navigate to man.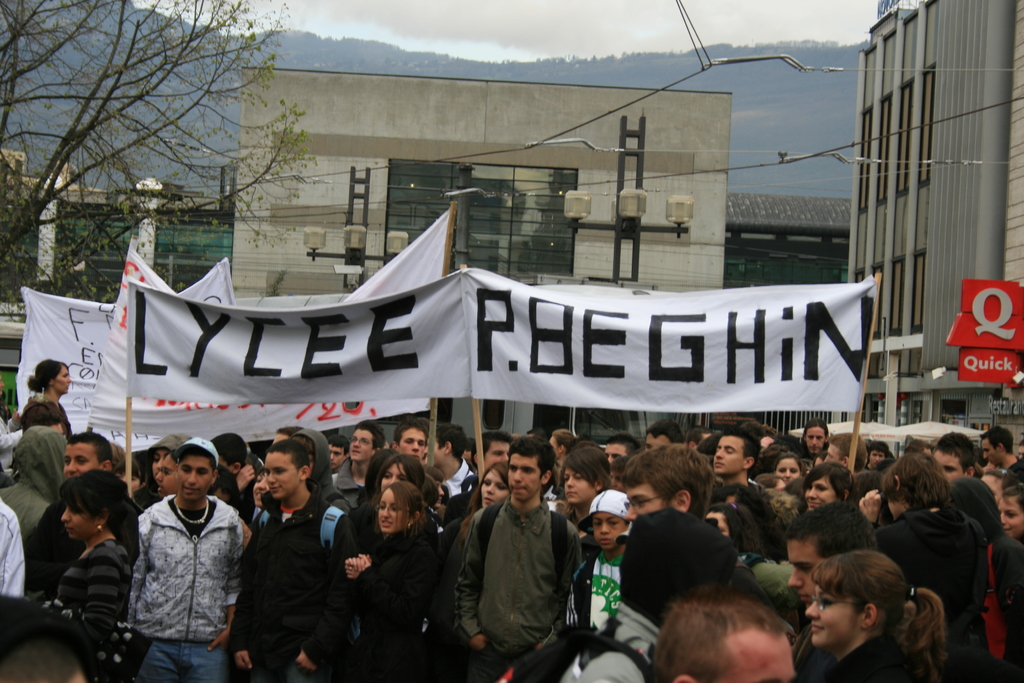
Navigation target: (118,441,250,673).
